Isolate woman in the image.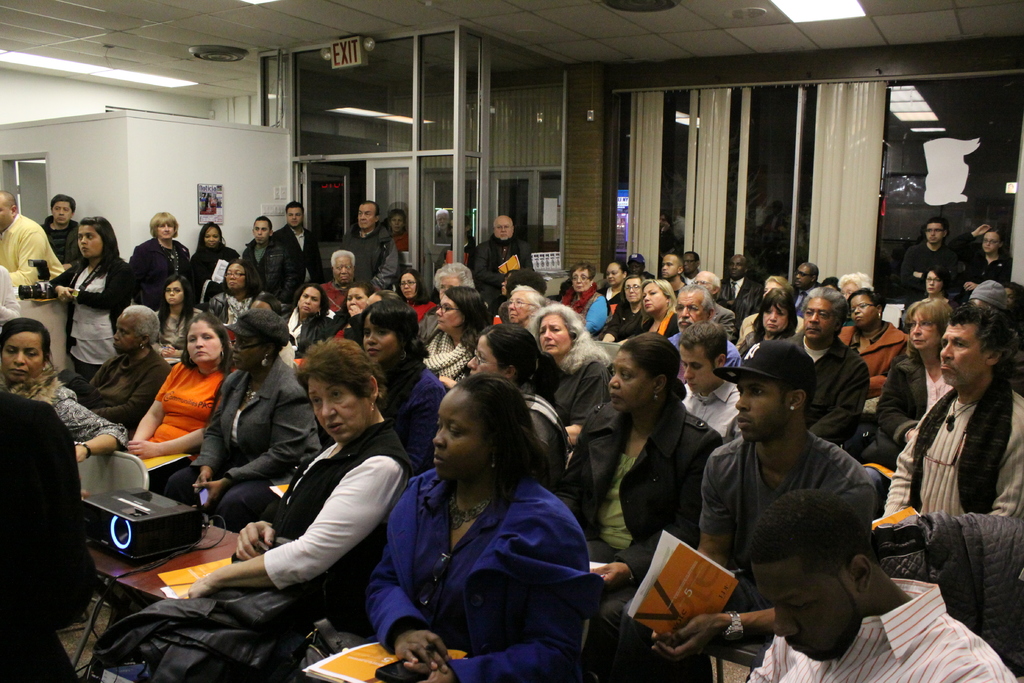
Isolated region: box(532, 308, 611, 435).
